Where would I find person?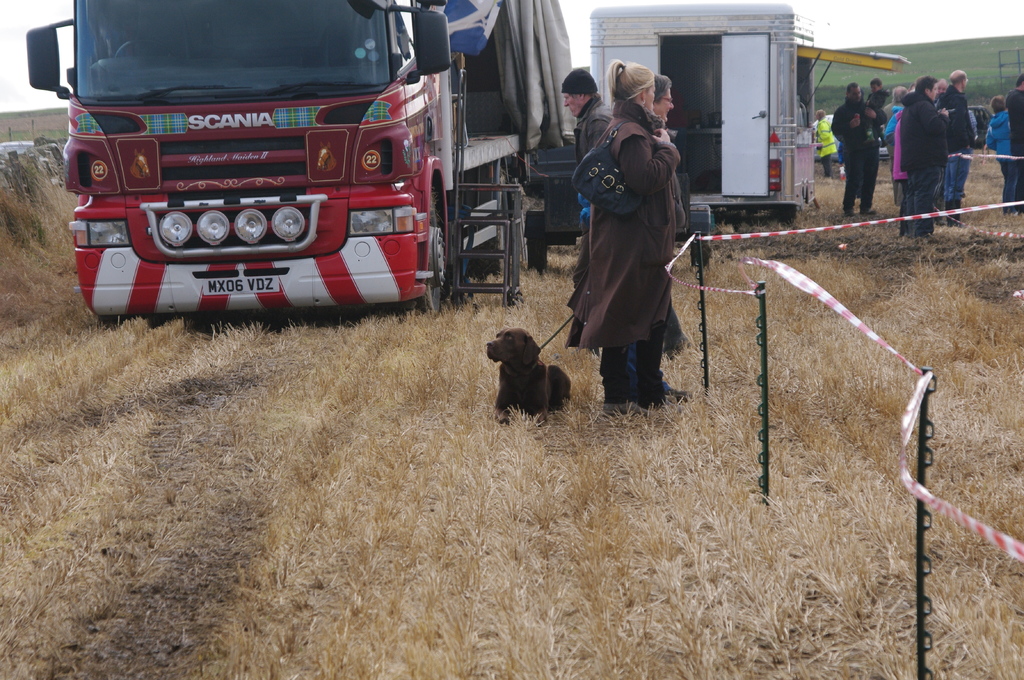
At bbox=(652, 72, 696, 360).
